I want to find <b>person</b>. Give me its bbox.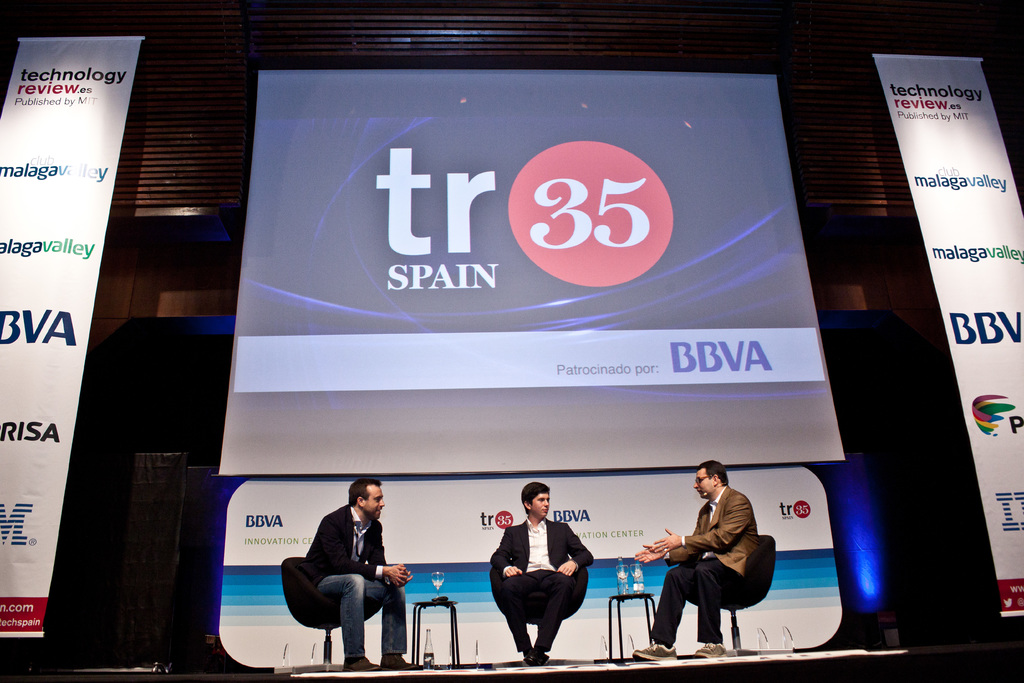
(631,457,761,656).
